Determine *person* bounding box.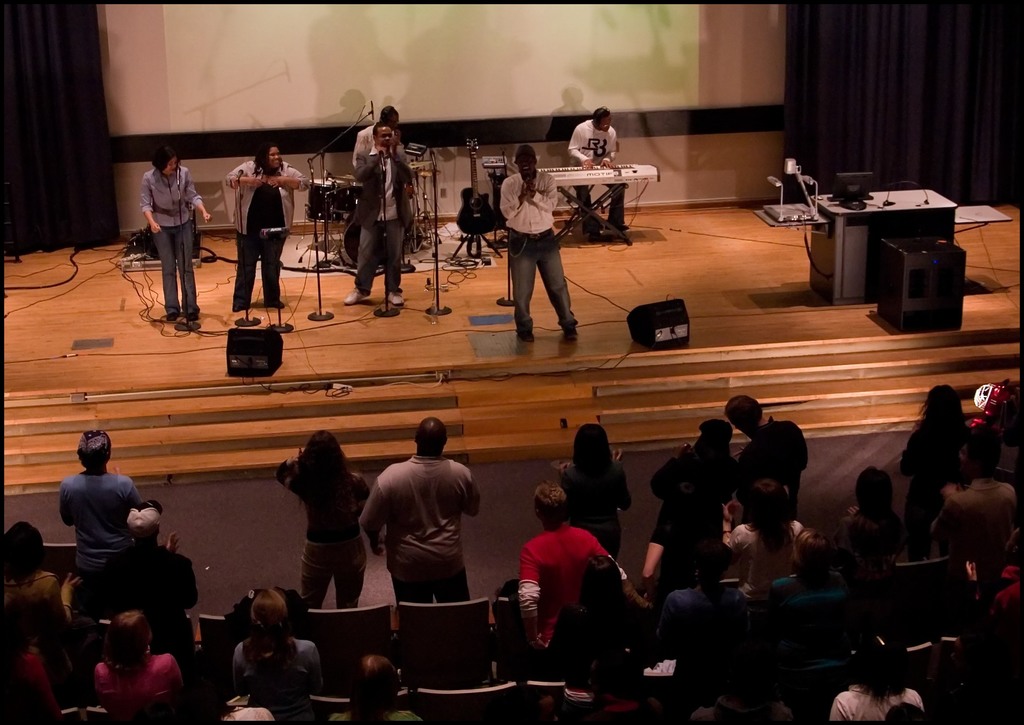
Determined: (left=220, top=142, right=309, bottom=309).
